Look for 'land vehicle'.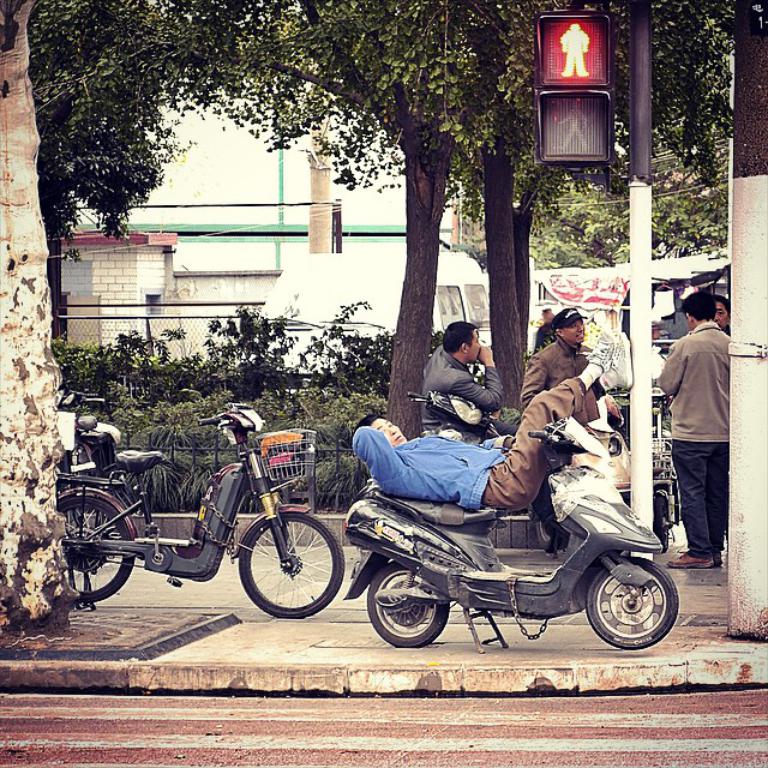
Found: box=[528, 413, 667, 556].
